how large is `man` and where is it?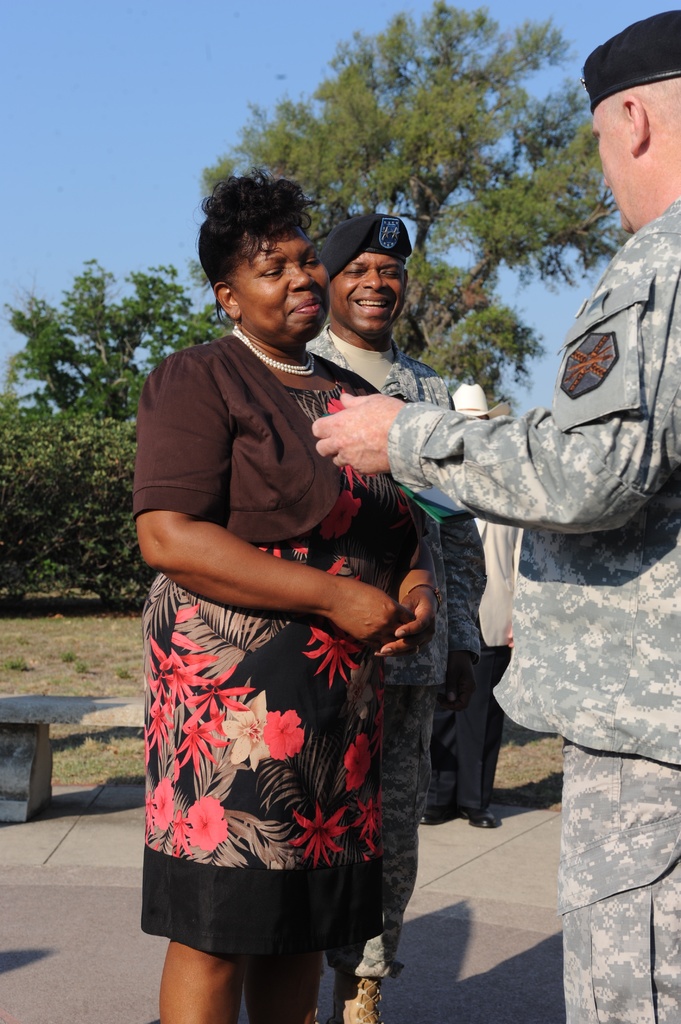
Bounding box: x1=302, y1=216, x2=486, y2=1023.
